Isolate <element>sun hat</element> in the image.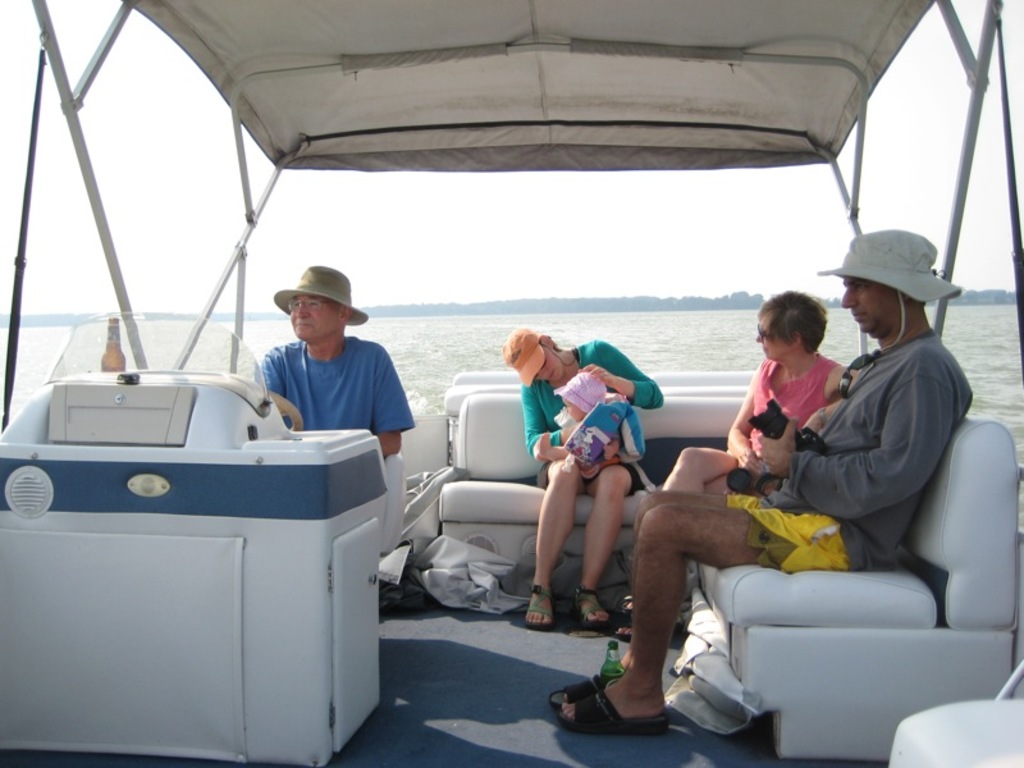
Isolated region: 495,321,552,387.
